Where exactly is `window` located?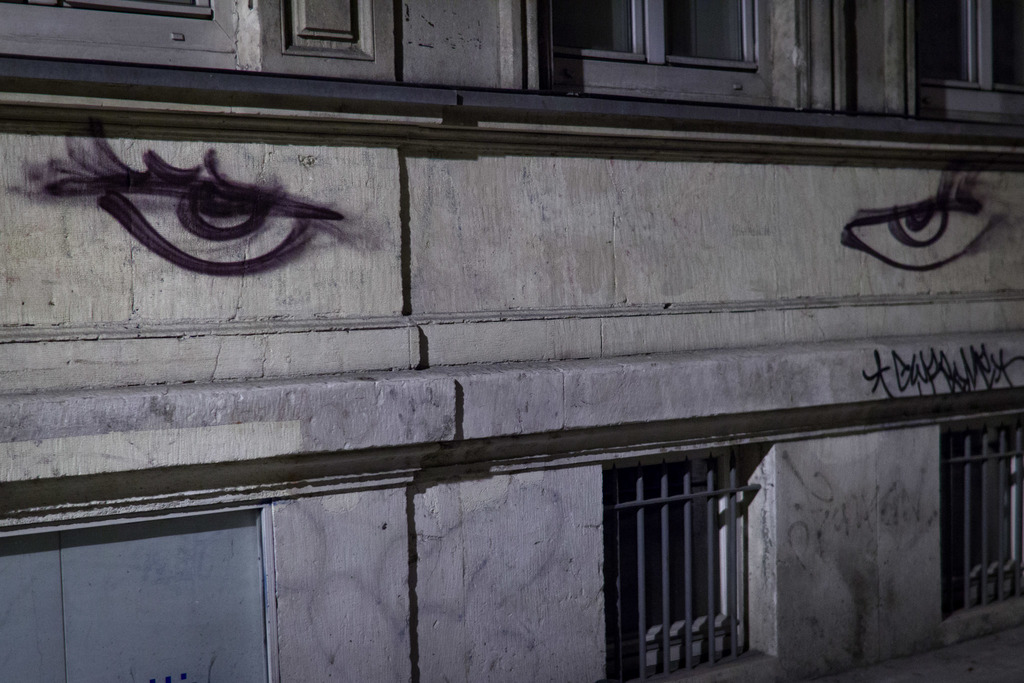
Its bounding box is left=906, top=0, right=1023, bottom=128.
